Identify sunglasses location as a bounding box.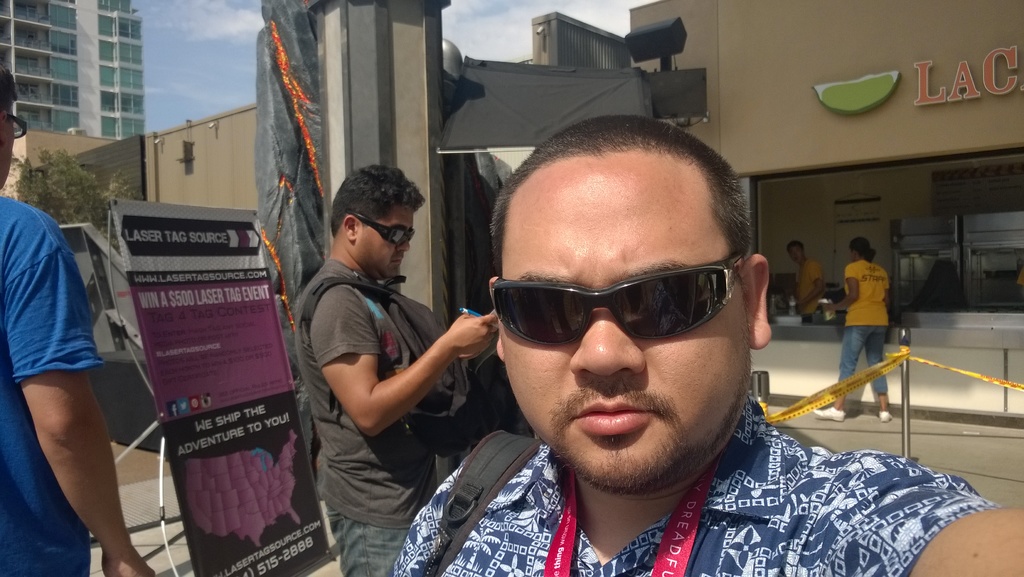
(x1=348, y1=208, x2=418, y2=246).
